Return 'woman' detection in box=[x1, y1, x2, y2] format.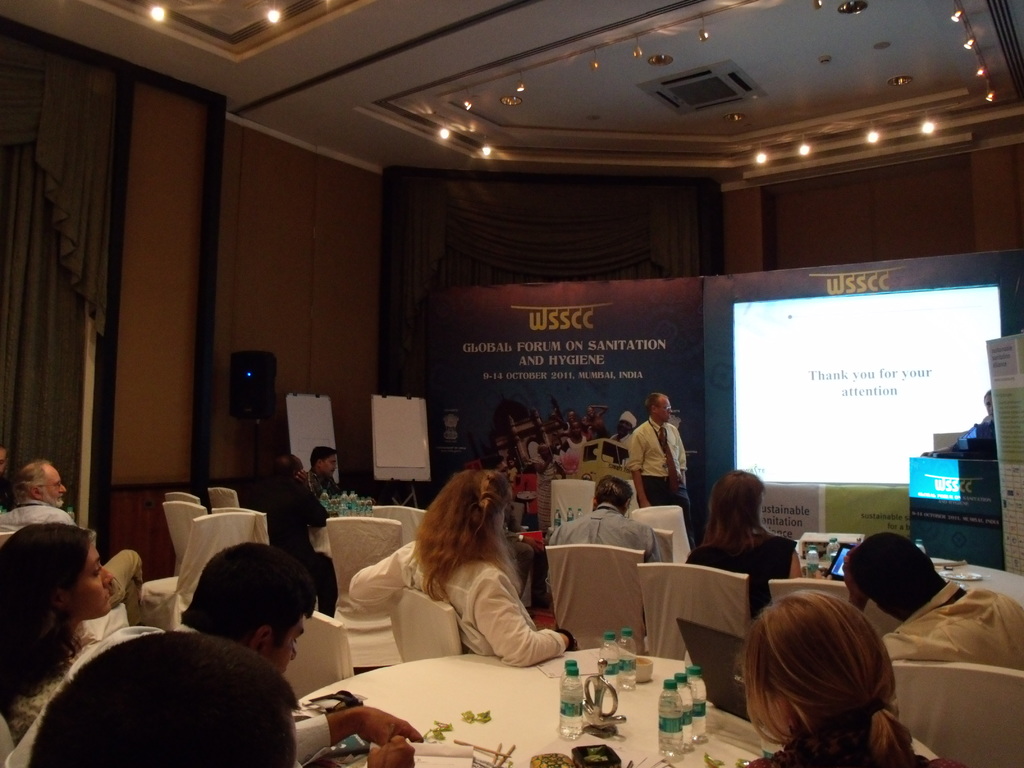
box=[583, 404, 608, 438].
